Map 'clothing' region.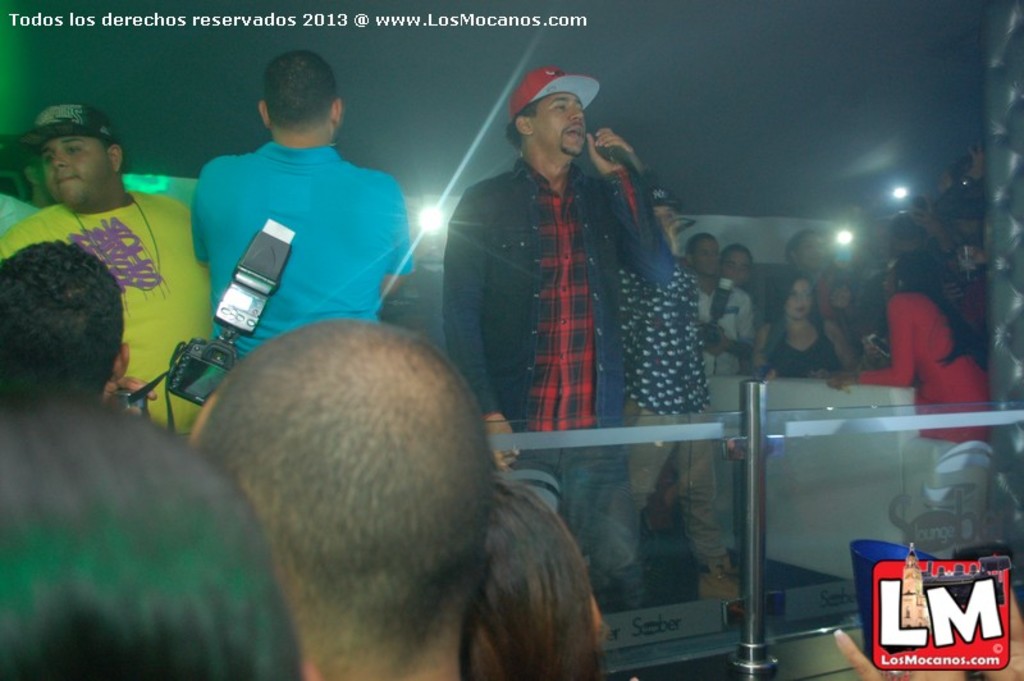
Mapped to Rect(869, 283, 1001, 433).
